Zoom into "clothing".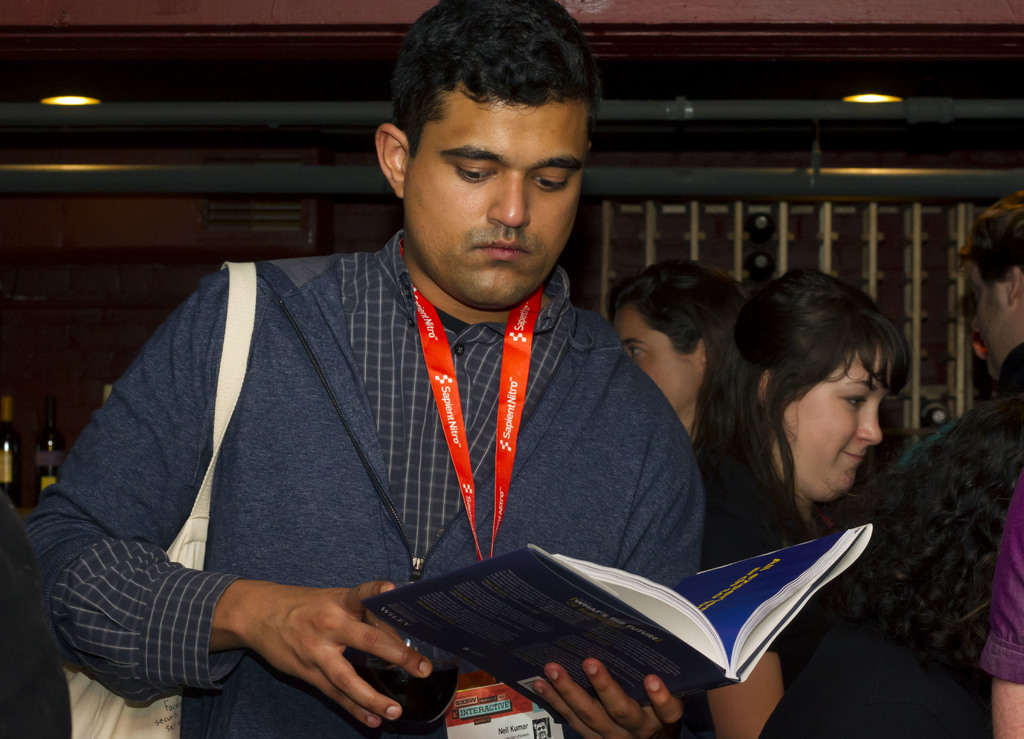
Zoom target: BBox(979, 474, 1023, 684).
